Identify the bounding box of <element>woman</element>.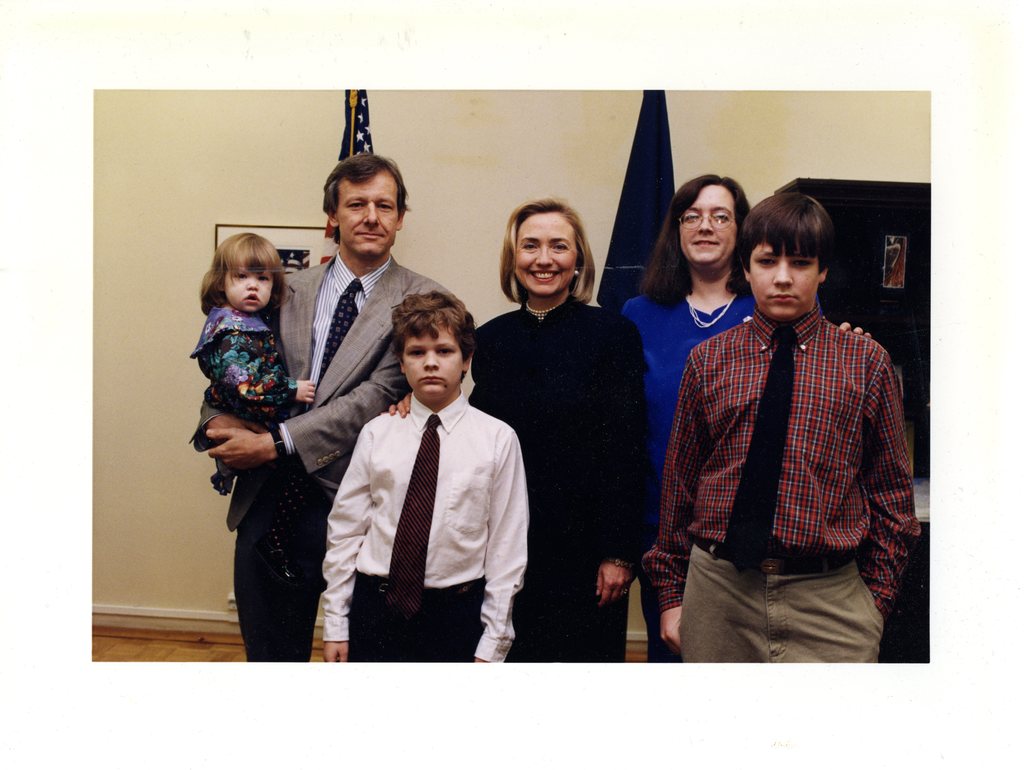
BBox(382, 197, 649, 659).
